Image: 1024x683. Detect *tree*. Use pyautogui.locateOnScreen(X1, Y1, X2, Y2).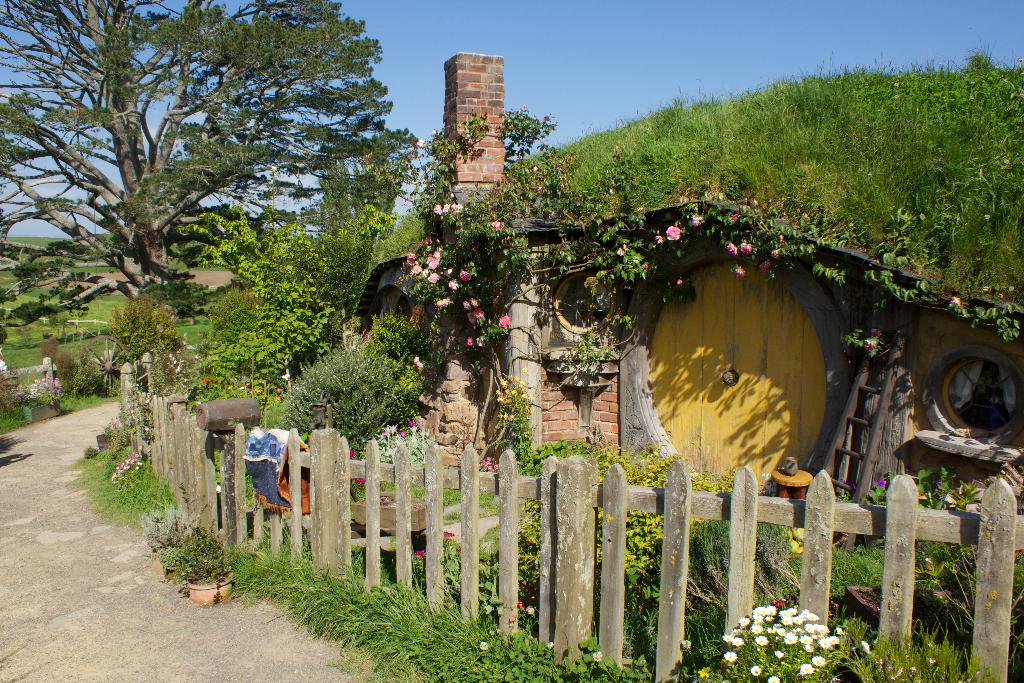
pyautogui.locateOnScreen(202, 283, 273, 349).
